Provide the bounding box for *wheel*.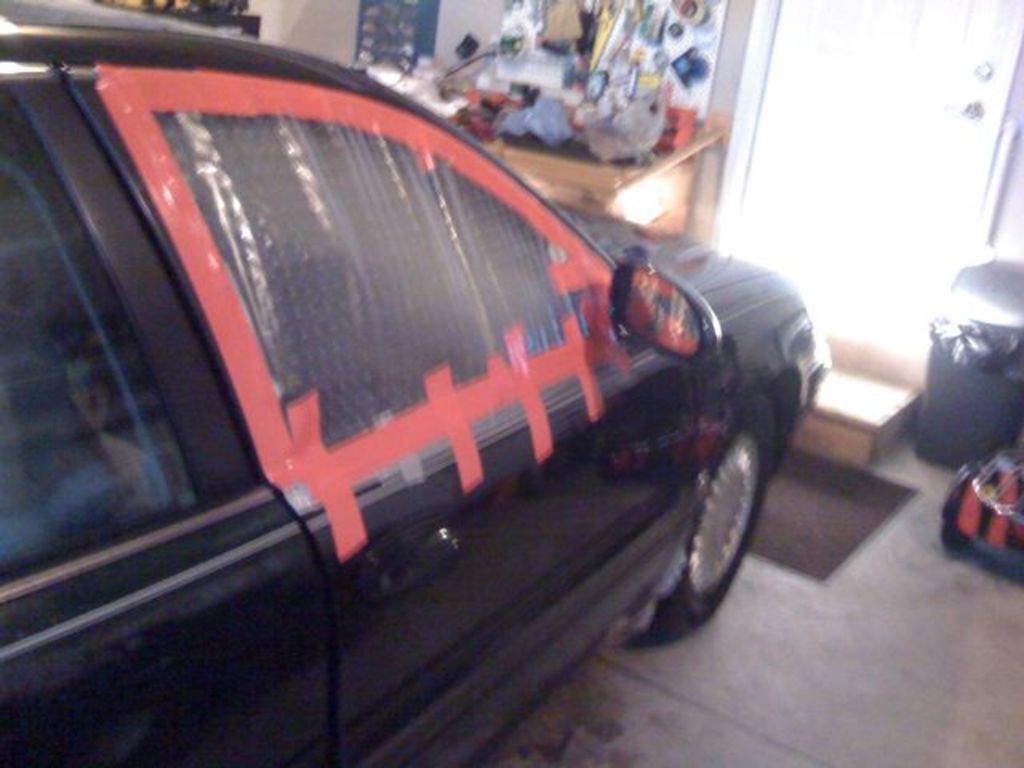
646, 403, 778, 638.
